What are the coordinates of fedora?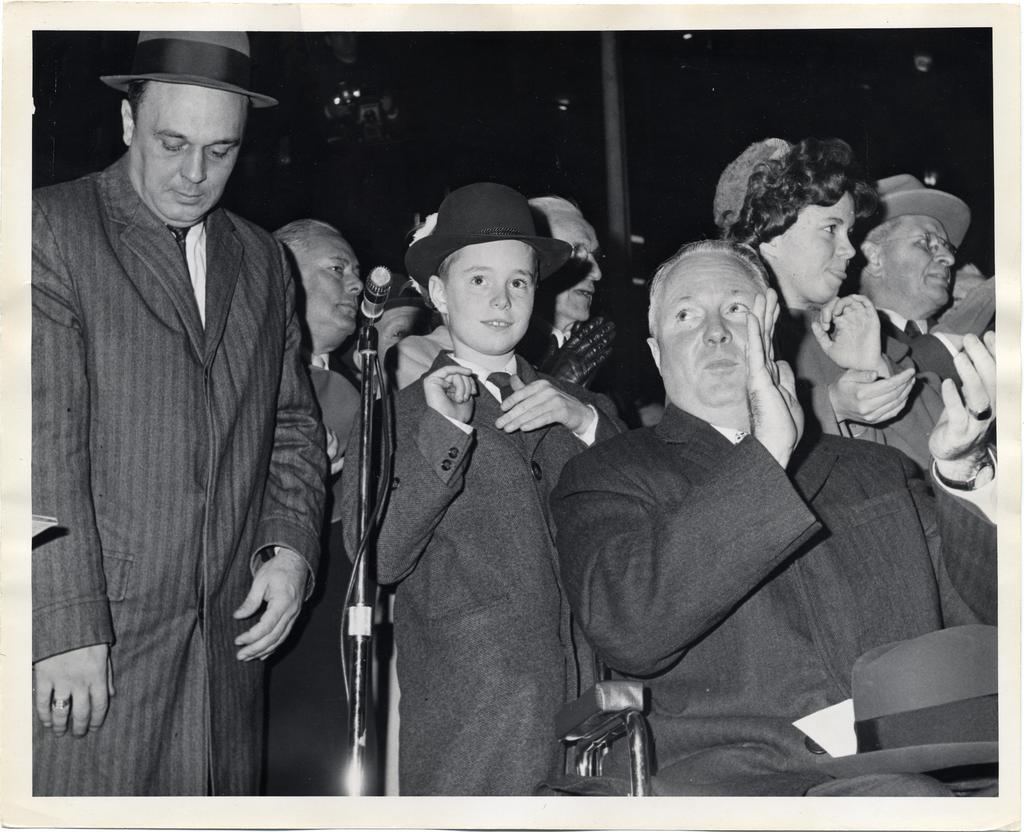
(x1=858, y1=174, x2=972, y2=258).
